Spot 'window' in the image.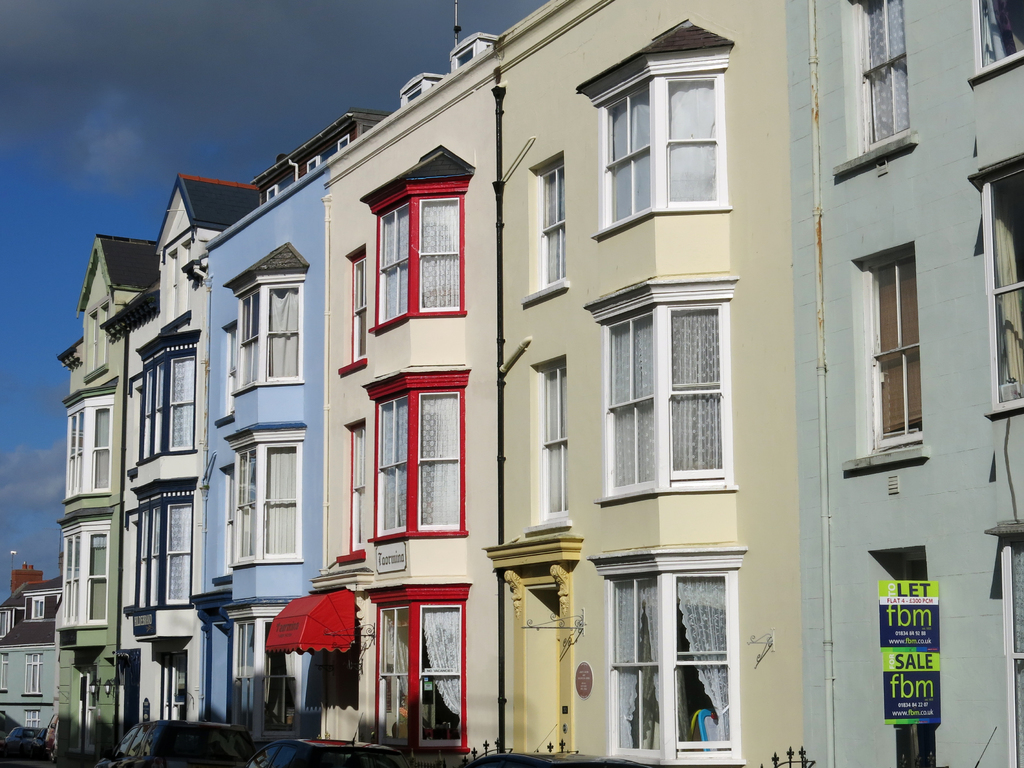
'window' found at l=338, t=244, r=371, b=376.
